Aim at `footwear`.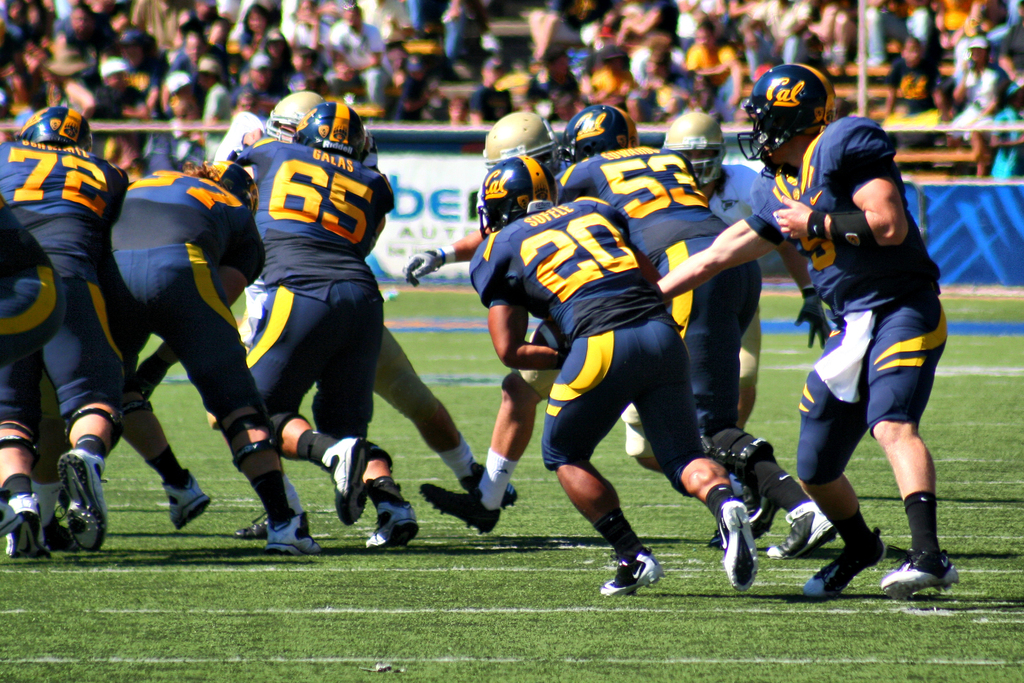
Aimed at (163, 471, 214, 528).
